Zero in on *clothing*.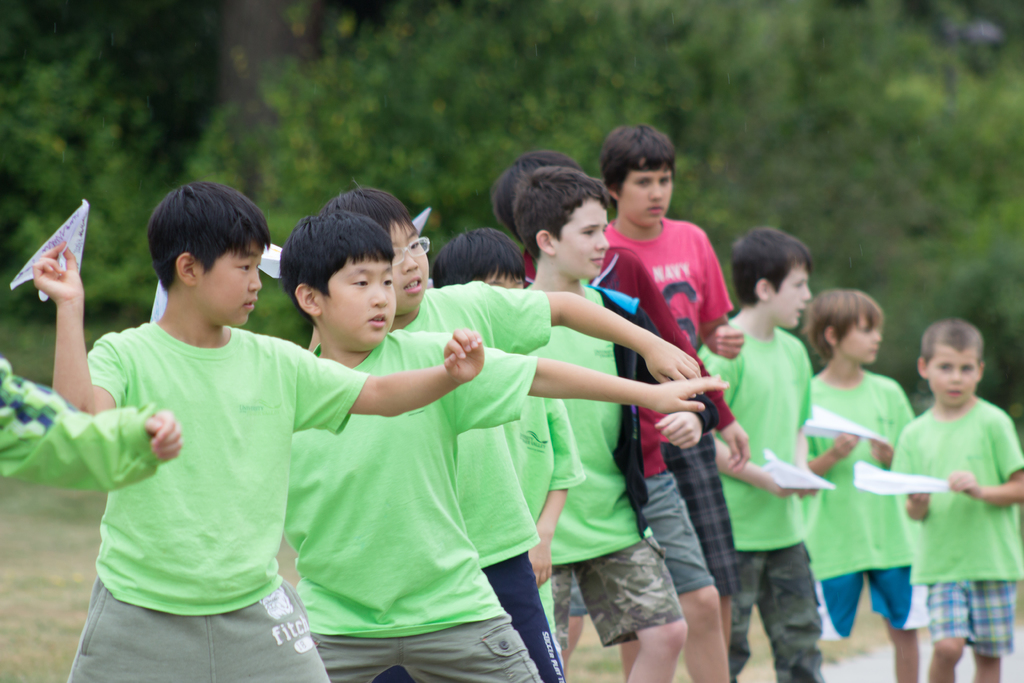
Zeroed in: x1=396, y1=278, x2=565, y2=682.
